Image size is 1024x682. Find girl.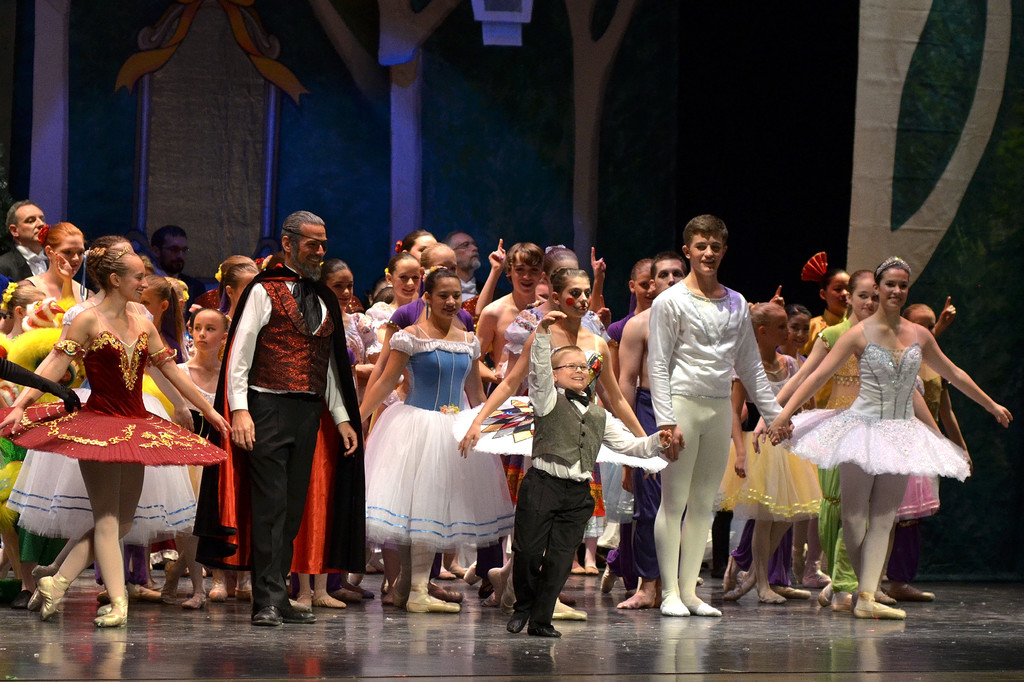
x1=366, y1=251, x2=423, y2=358.
